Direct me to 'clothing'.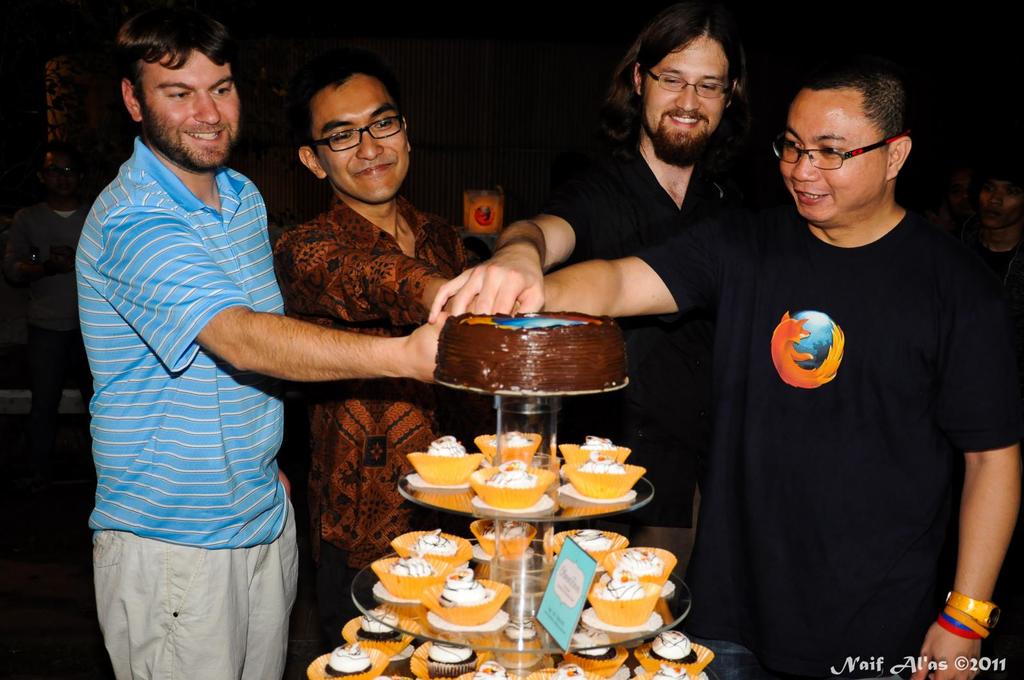
Direction: 636/176/1023/679.
